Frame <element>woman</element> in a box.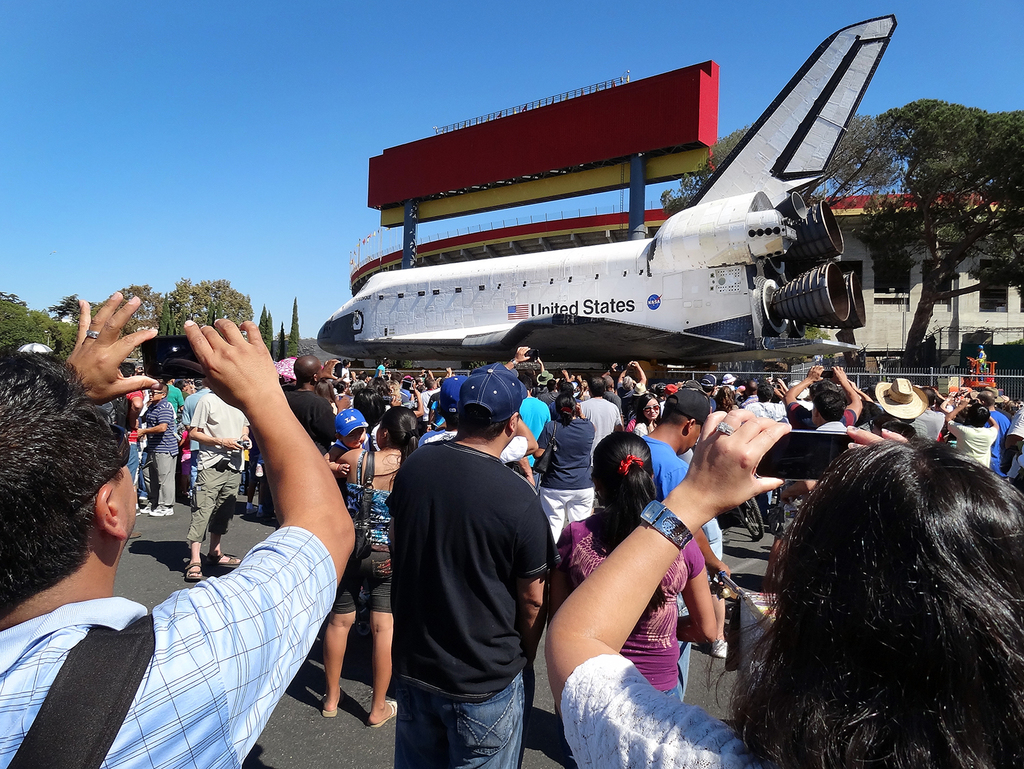
crop(552, 434, 715, 697).
